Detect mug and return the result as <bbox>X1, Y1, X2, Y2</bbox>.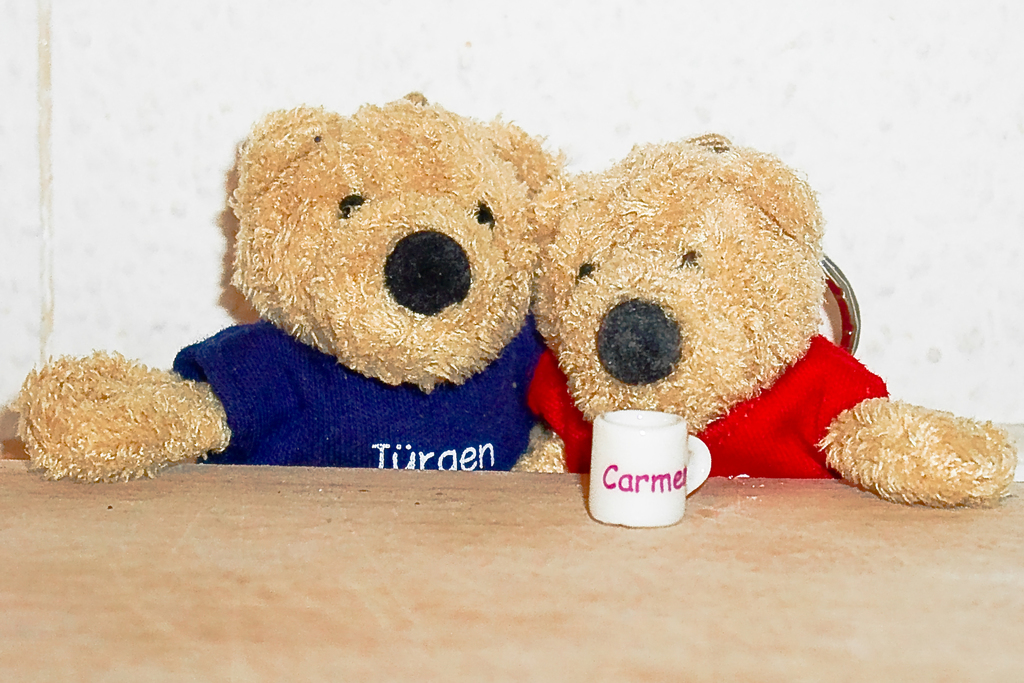
<bbox>590, 408, 710, 532</bbox>.
